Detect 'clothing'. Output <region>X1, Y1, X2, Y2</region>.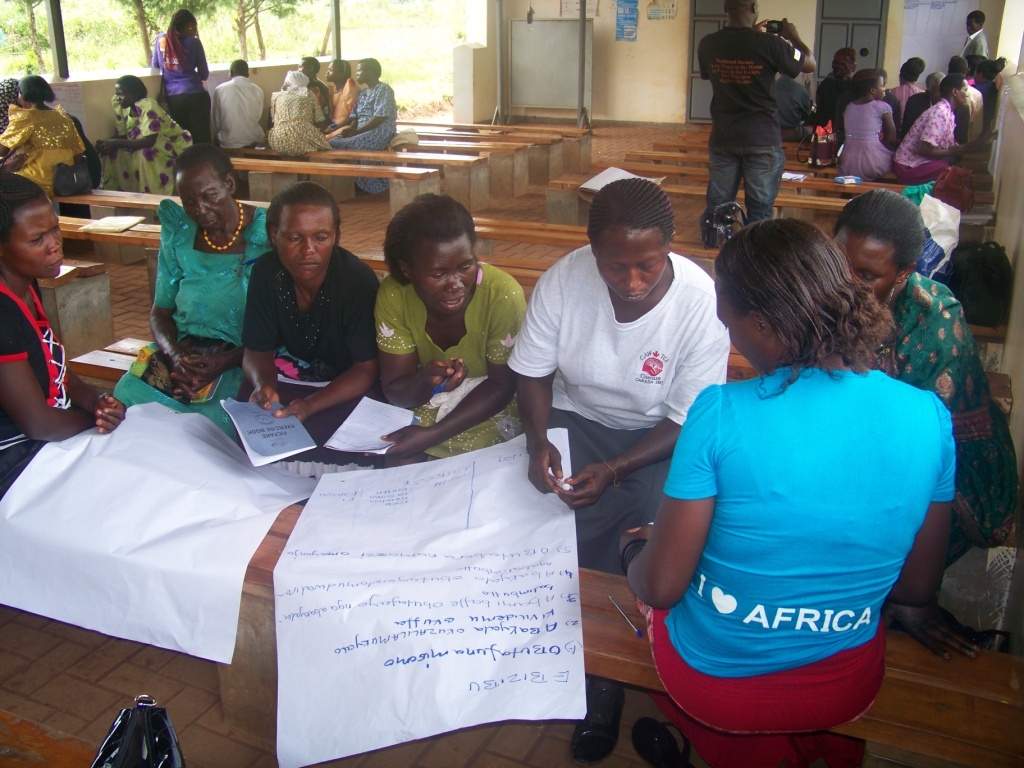
<region>639, 364, 958, 764</region>.
